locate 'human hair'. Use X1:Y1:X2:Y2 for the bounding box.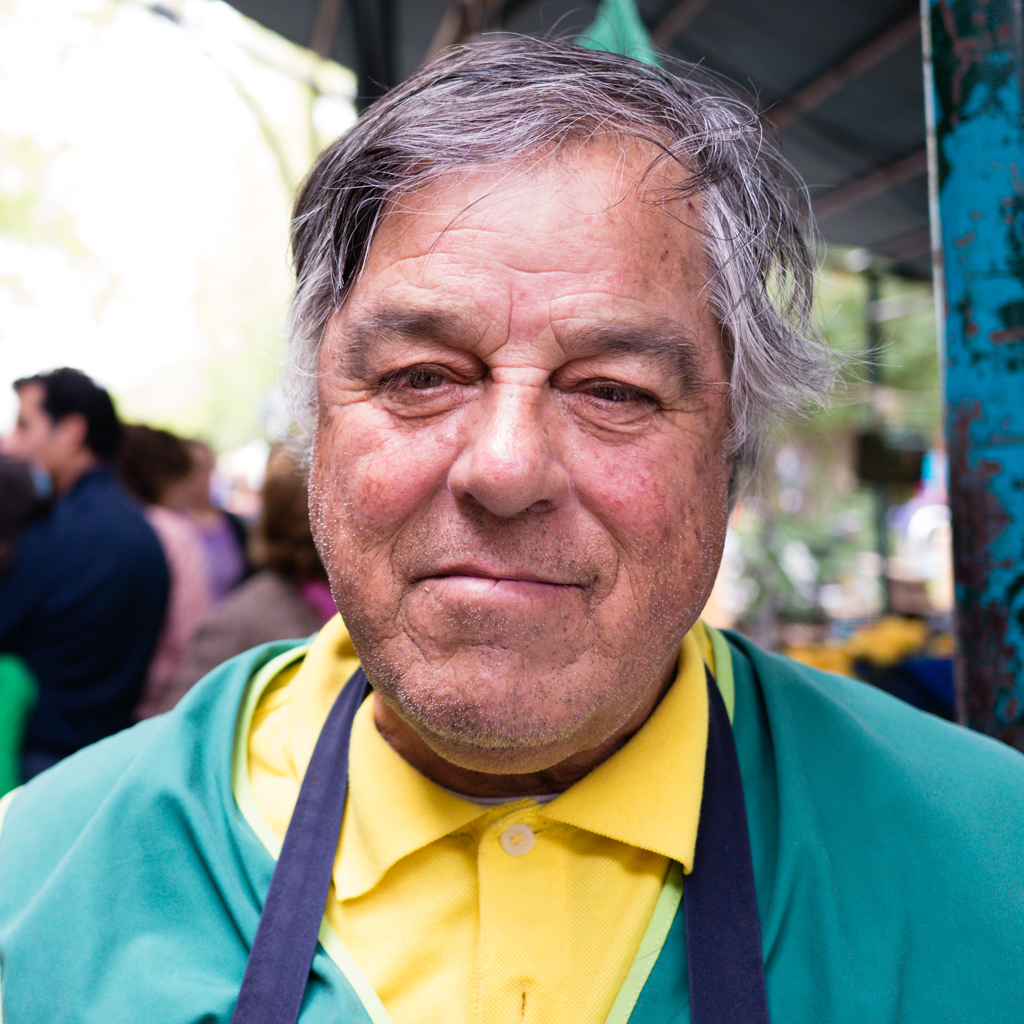
96:419:196:504.
